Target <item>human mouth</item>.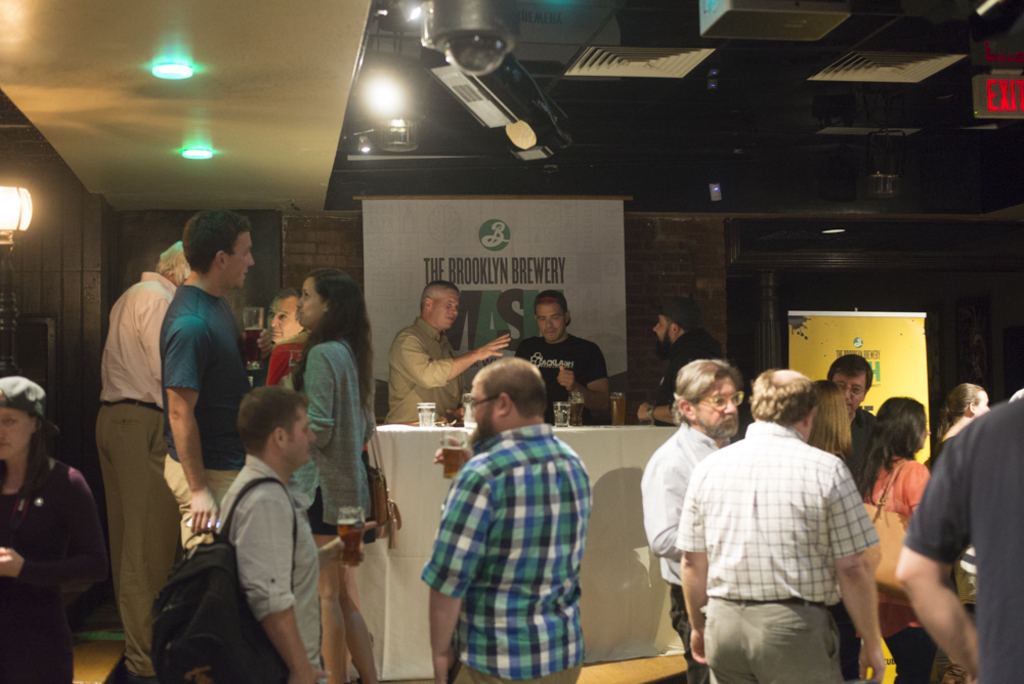
Target region: left=298, top=309, right=307, bottom=320.
